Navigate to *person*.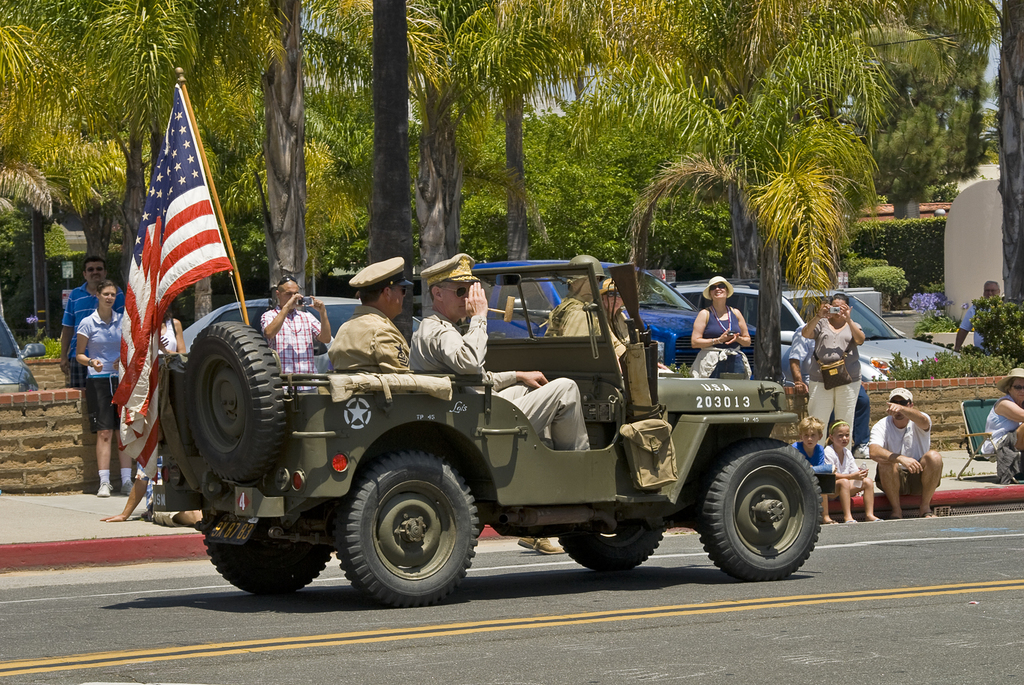
Navigation target: [x1=75, y1=281, x2=127, y2=493].
